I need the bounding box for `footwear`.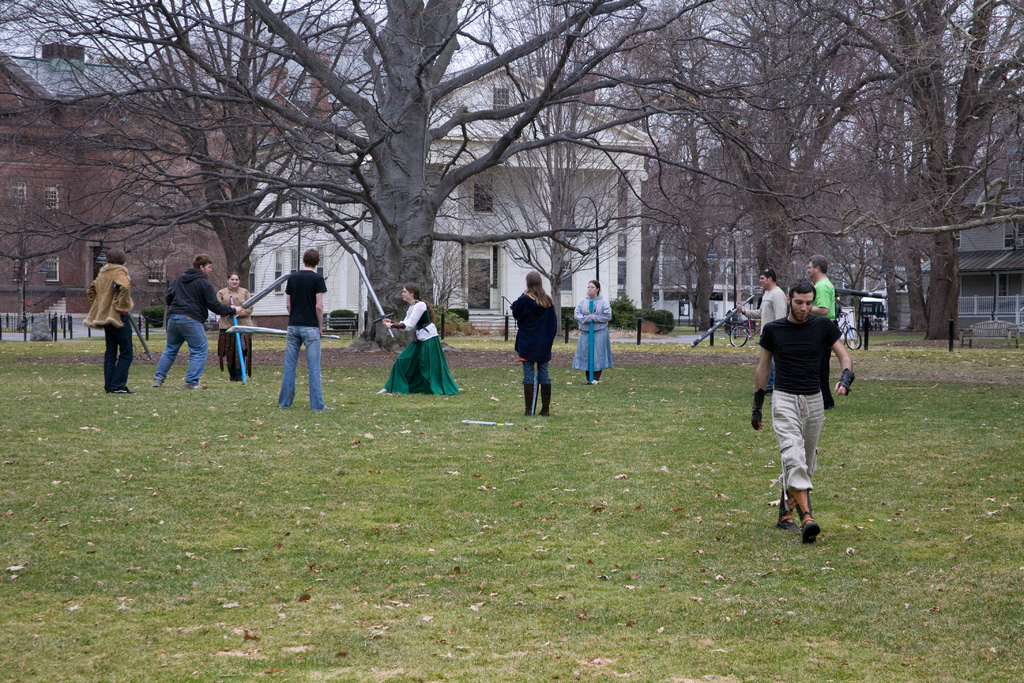
Here it is: 180, 378, 195, 390.
